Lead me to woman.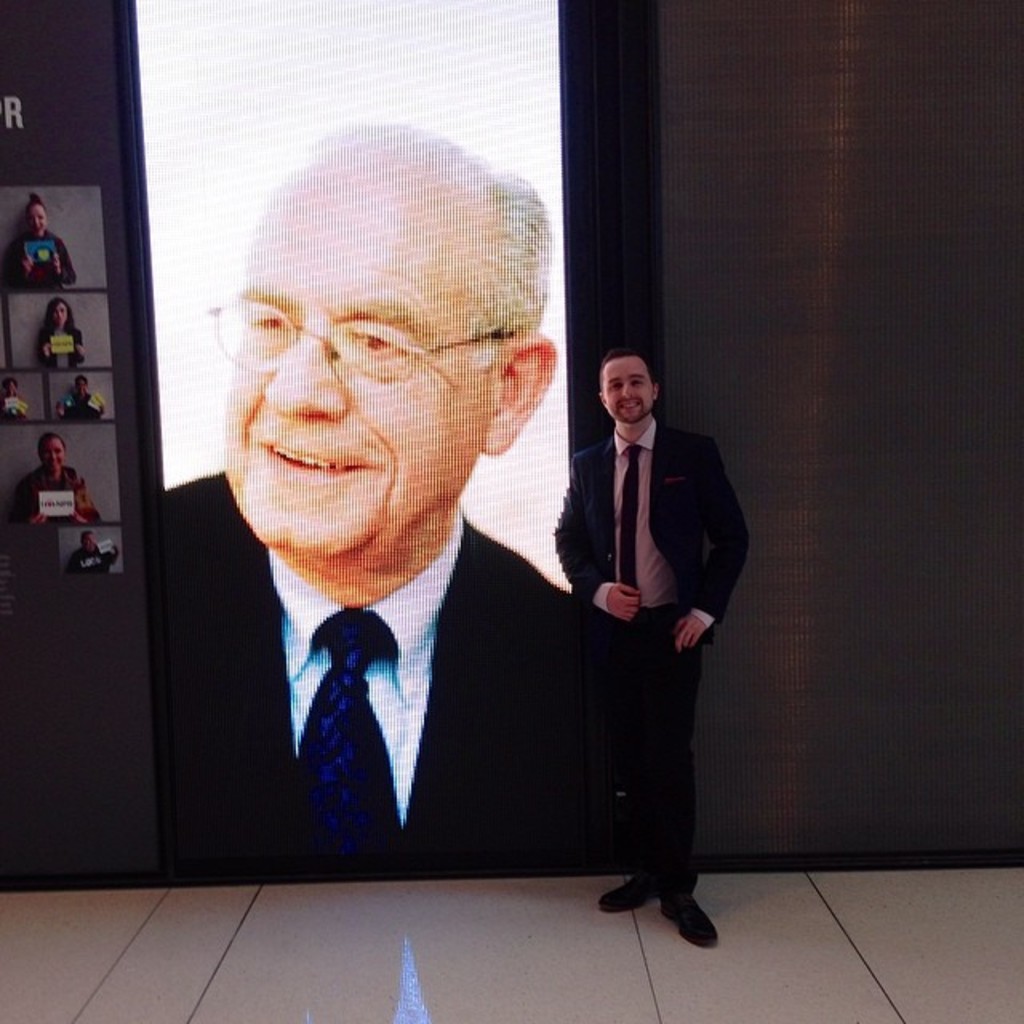
Lead to rect(6, 192, 77, 294).
